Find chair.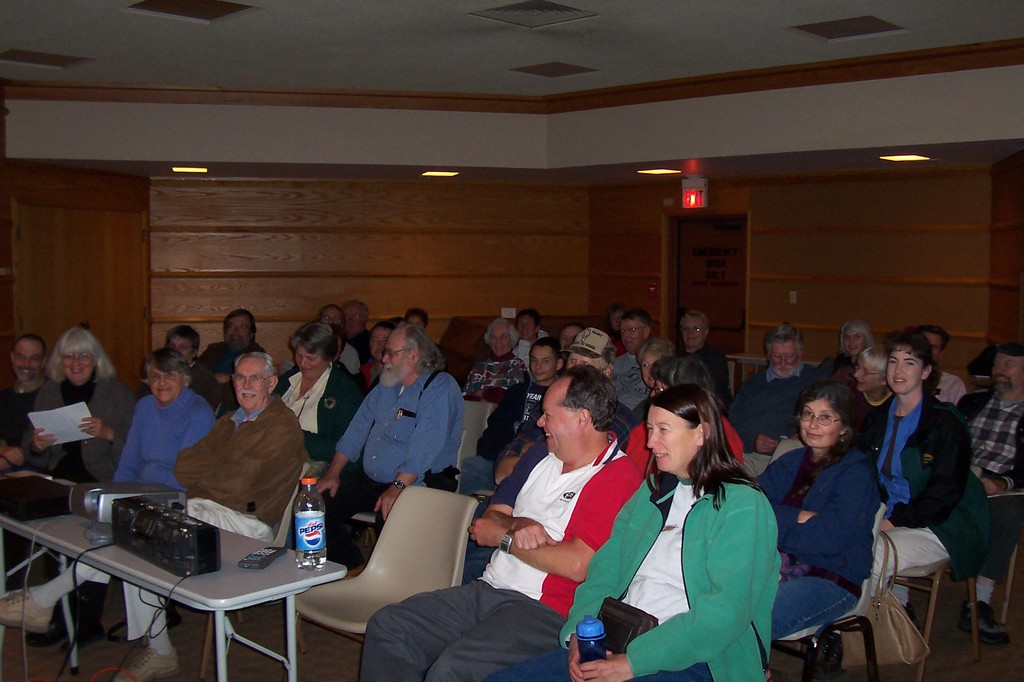
{"left": 147, "top": 461, "right": 312, "bottom": 681}.
